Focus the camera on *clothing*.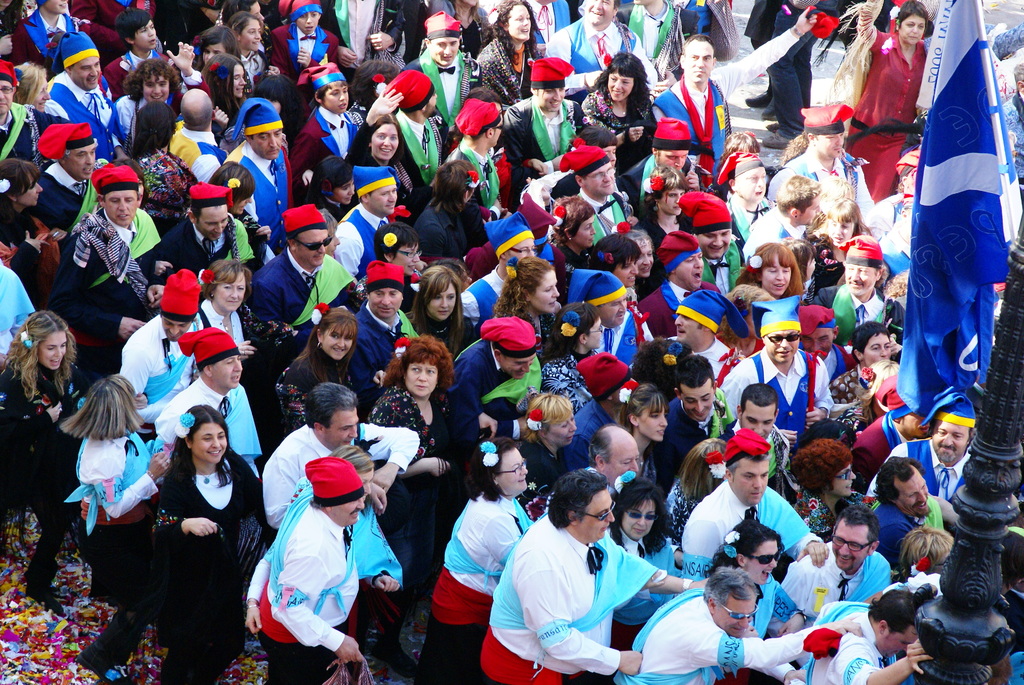
Focus region: <box>477,507,670,684</box>.
